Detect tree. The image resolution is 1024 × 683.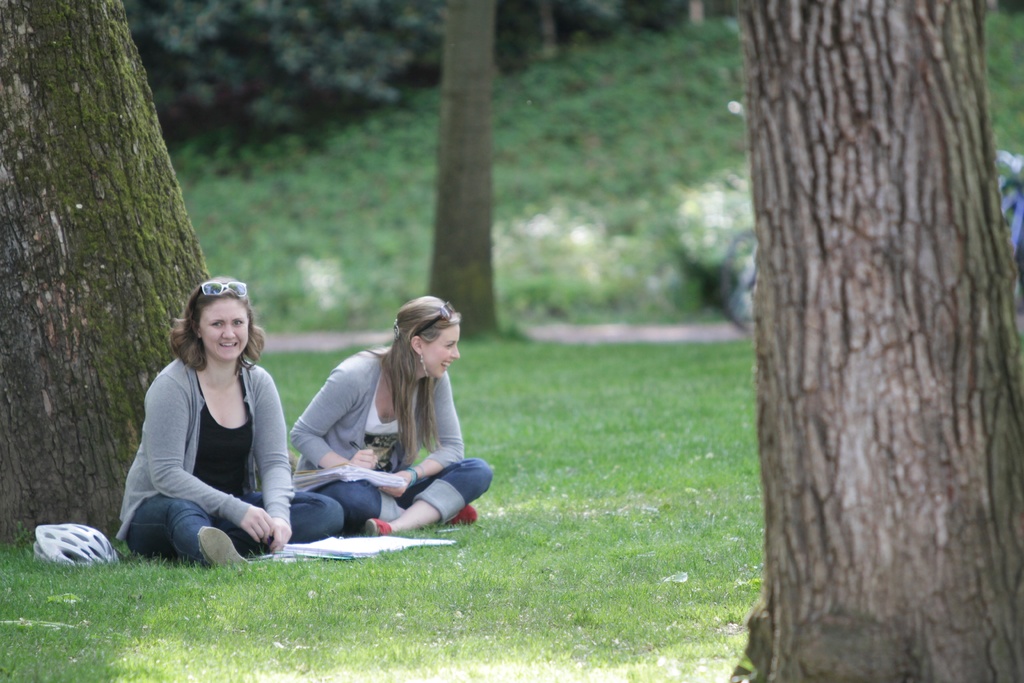
0/0/212/548.
